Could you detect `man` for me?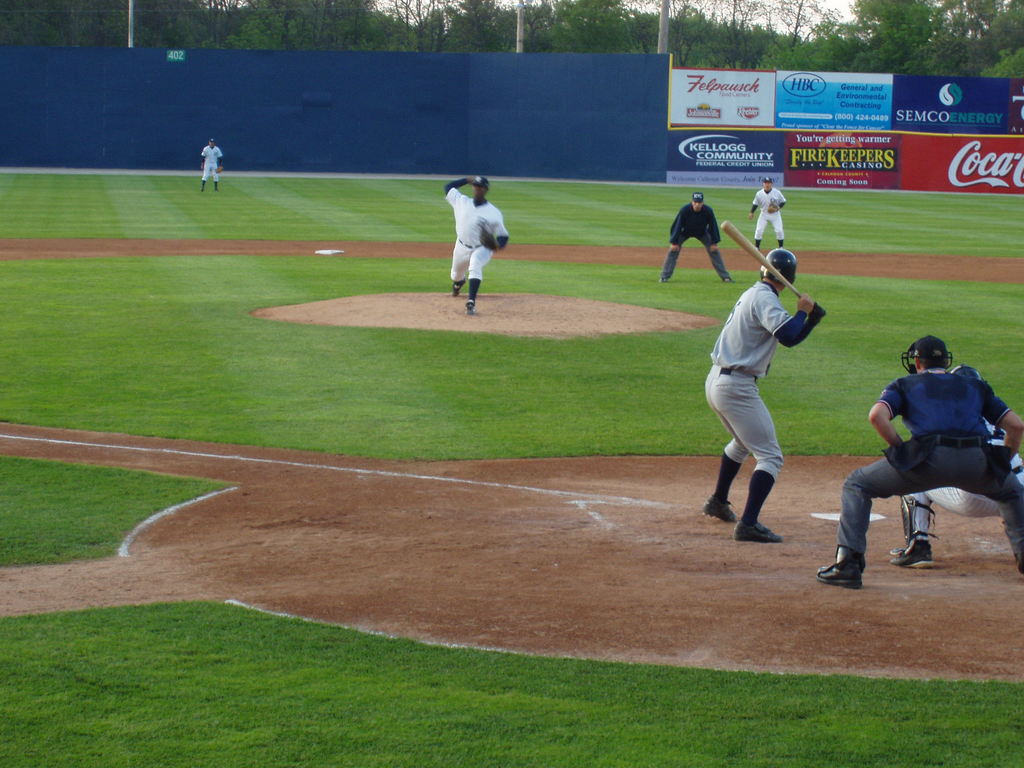
Detection result: <region>700, 247, 826, 546</region>.
